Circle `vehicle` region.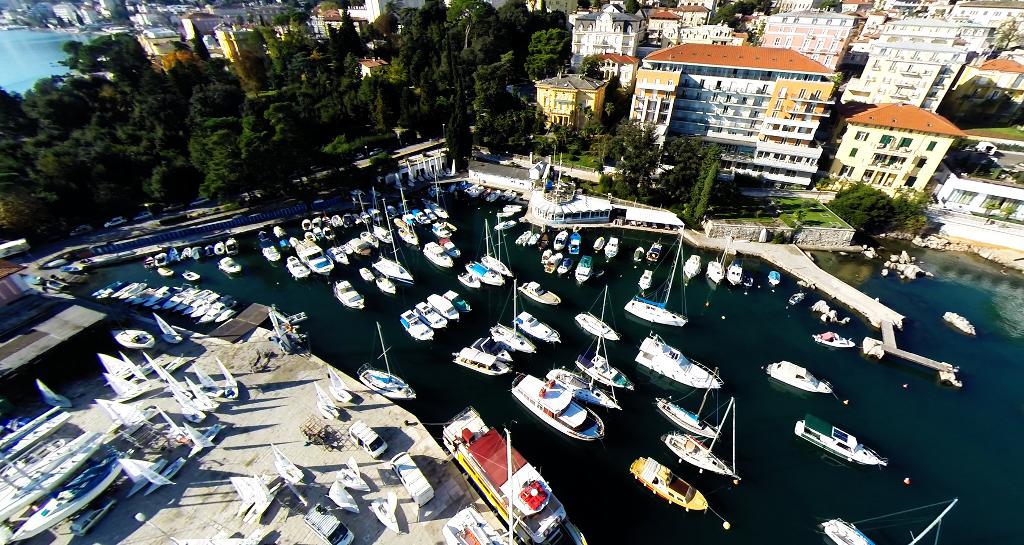
Region: Rect(474, 217, 512, 283).
